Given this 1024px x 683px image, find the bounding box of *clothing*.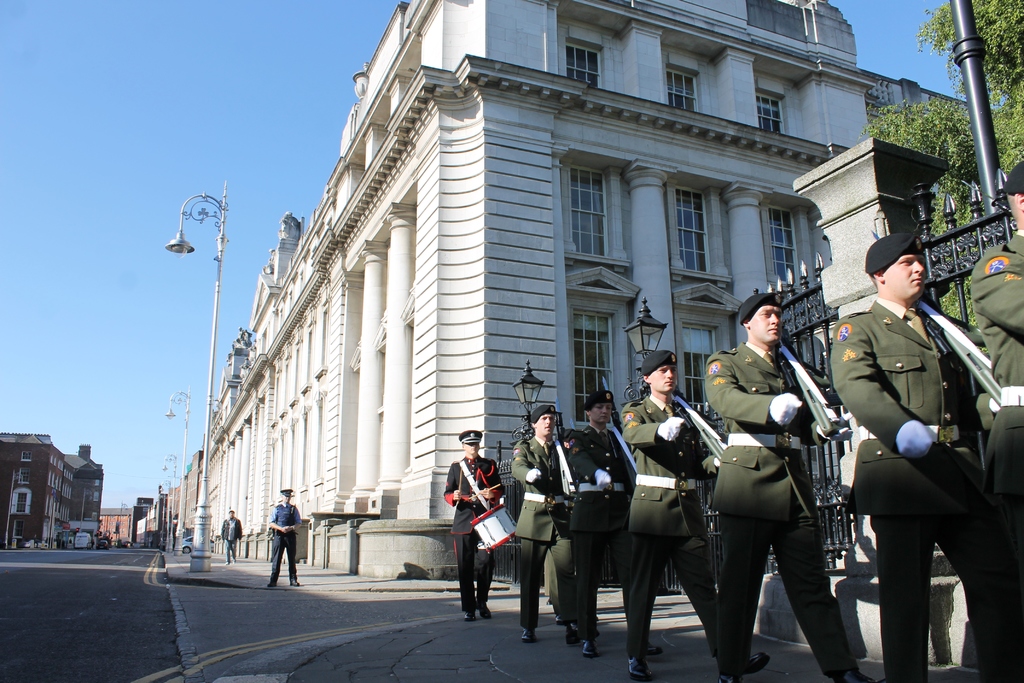
x1=561, y1=401, x2=648, y2=630.
